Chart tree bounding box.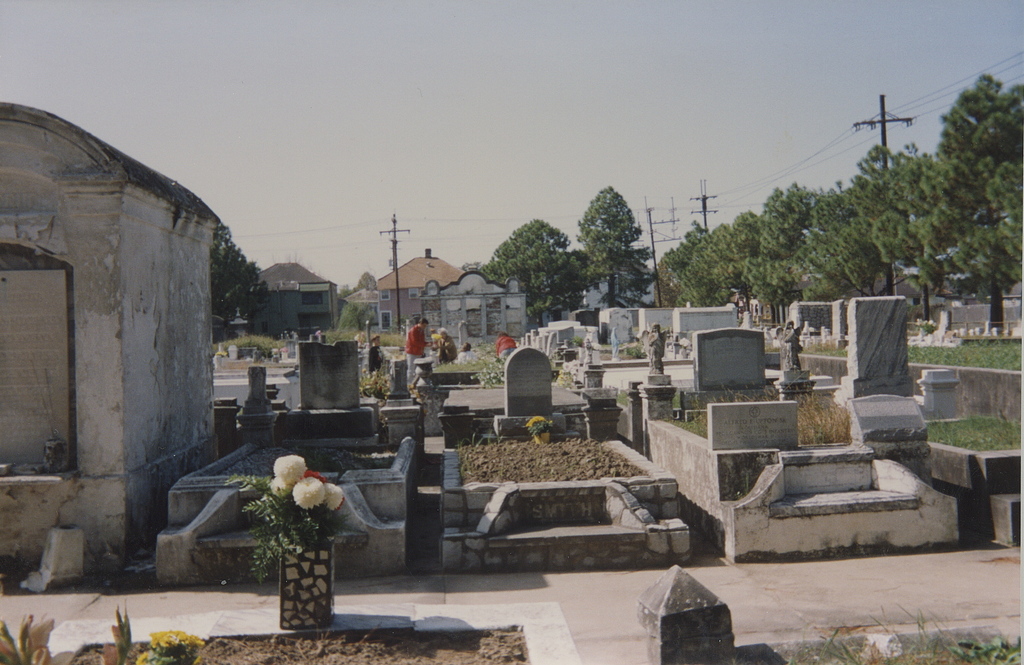
Charted: (x1=333, y1=267, x2=385, y2=328).
